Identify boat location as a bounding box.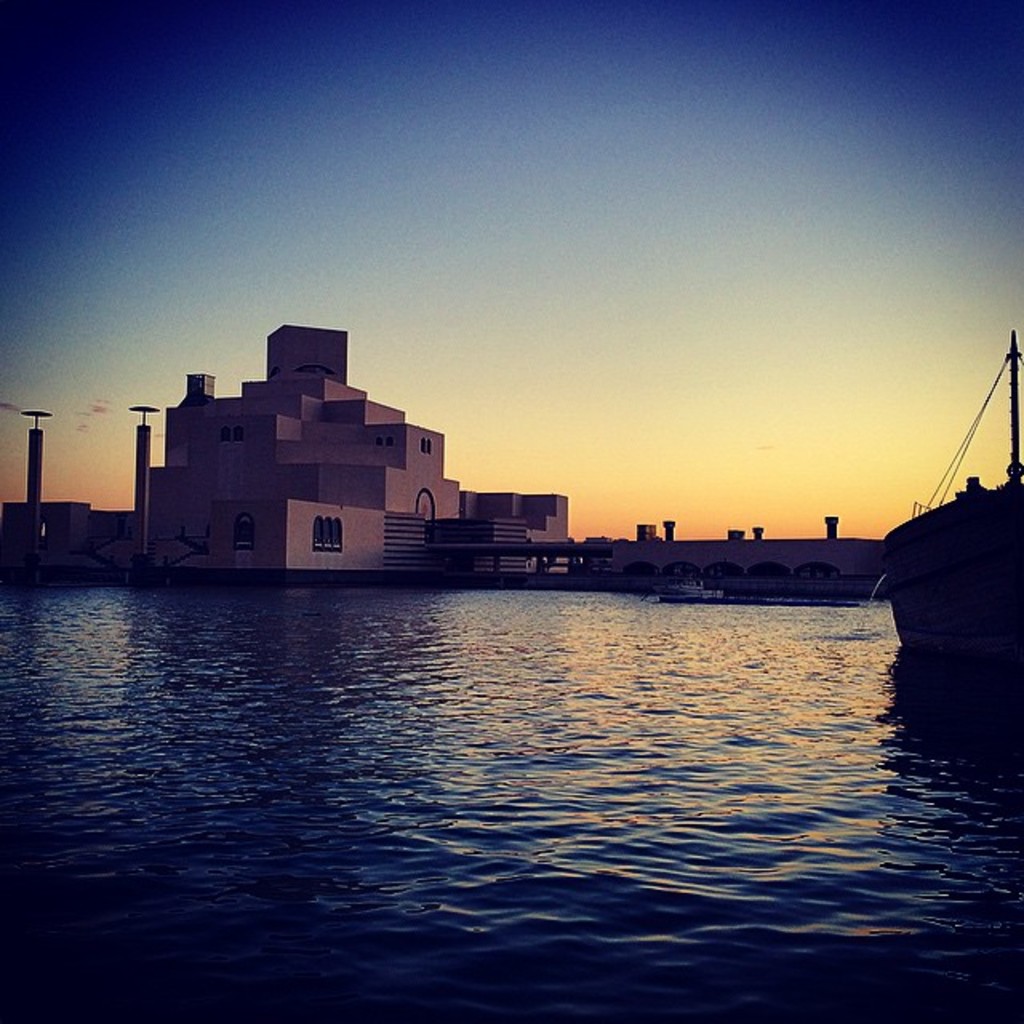
select_region(866, 430, 1019, 672).
